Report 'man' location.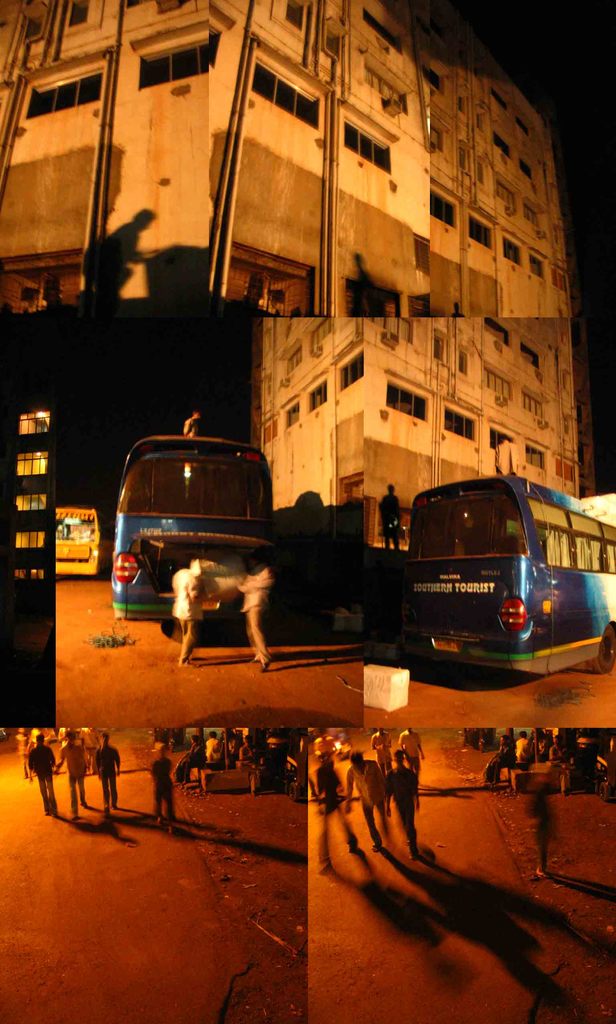
Report: Rect(381, 744, 418, 863).
